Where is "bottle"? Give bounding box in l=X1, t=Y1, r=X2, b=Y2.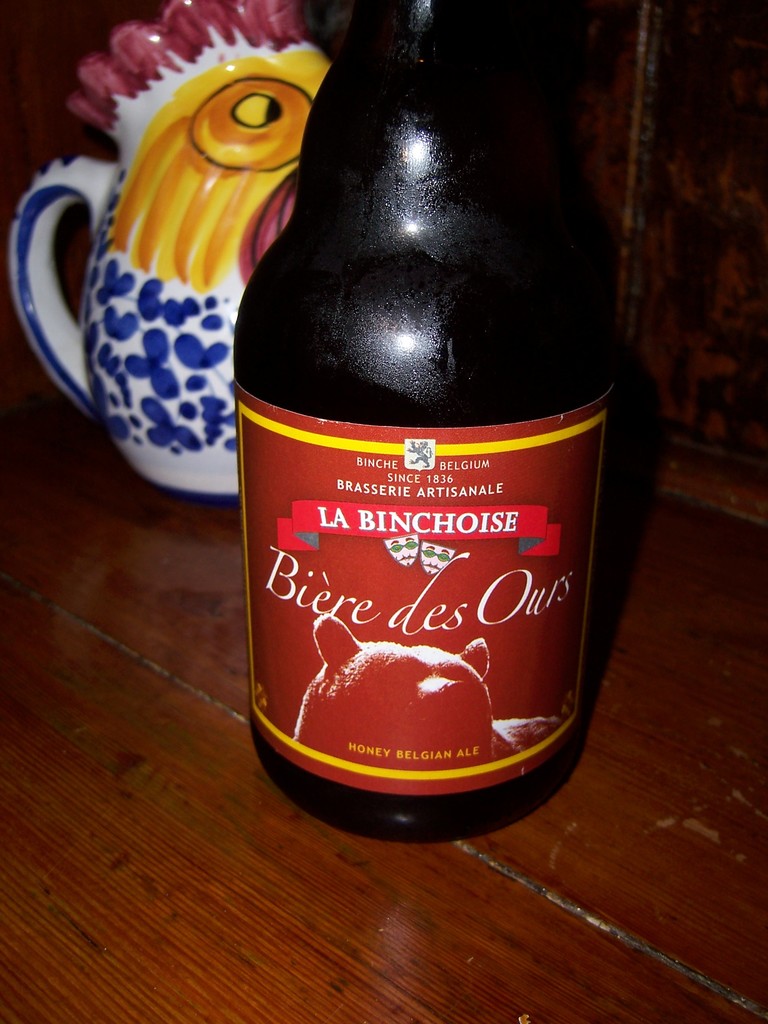
l=221, t=27, r=614, b=774.
